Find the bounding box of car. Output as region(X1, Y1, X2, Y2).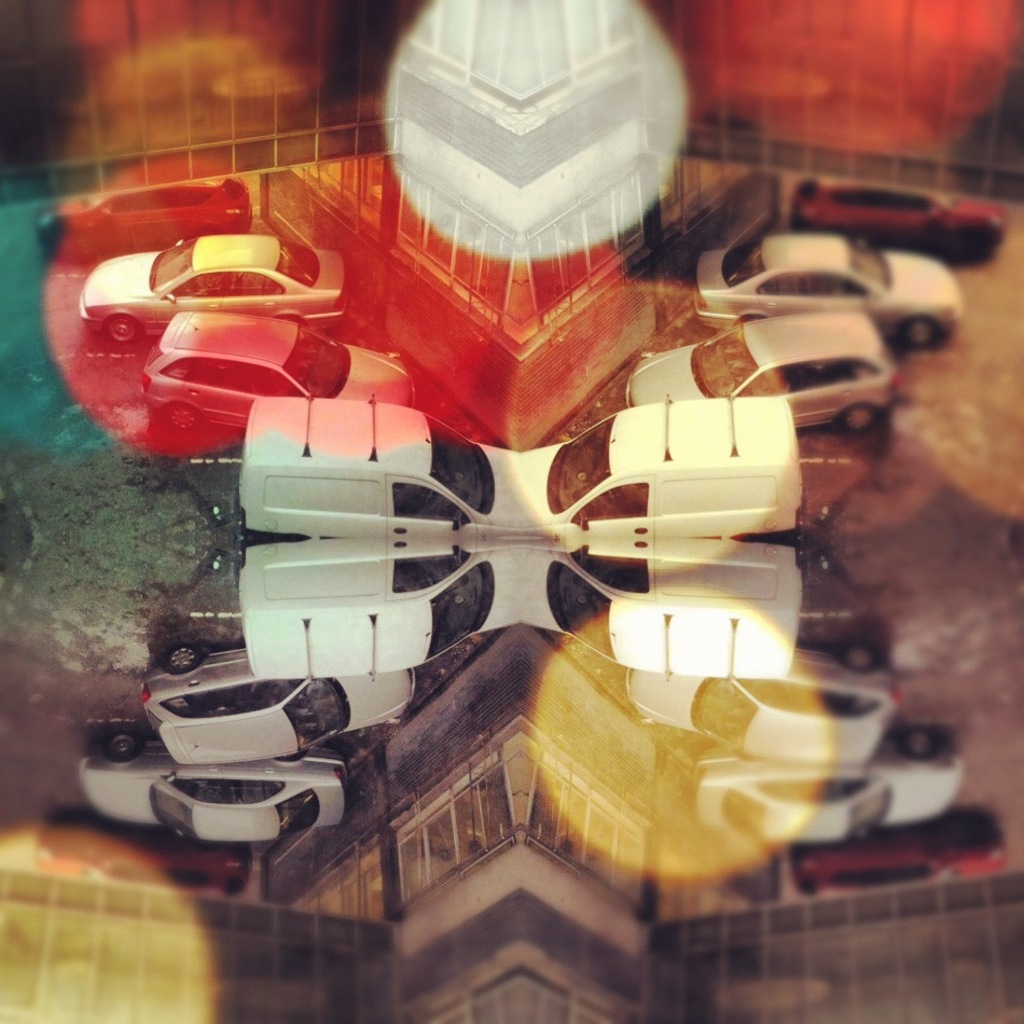
region(73, 231, 351, 343).
